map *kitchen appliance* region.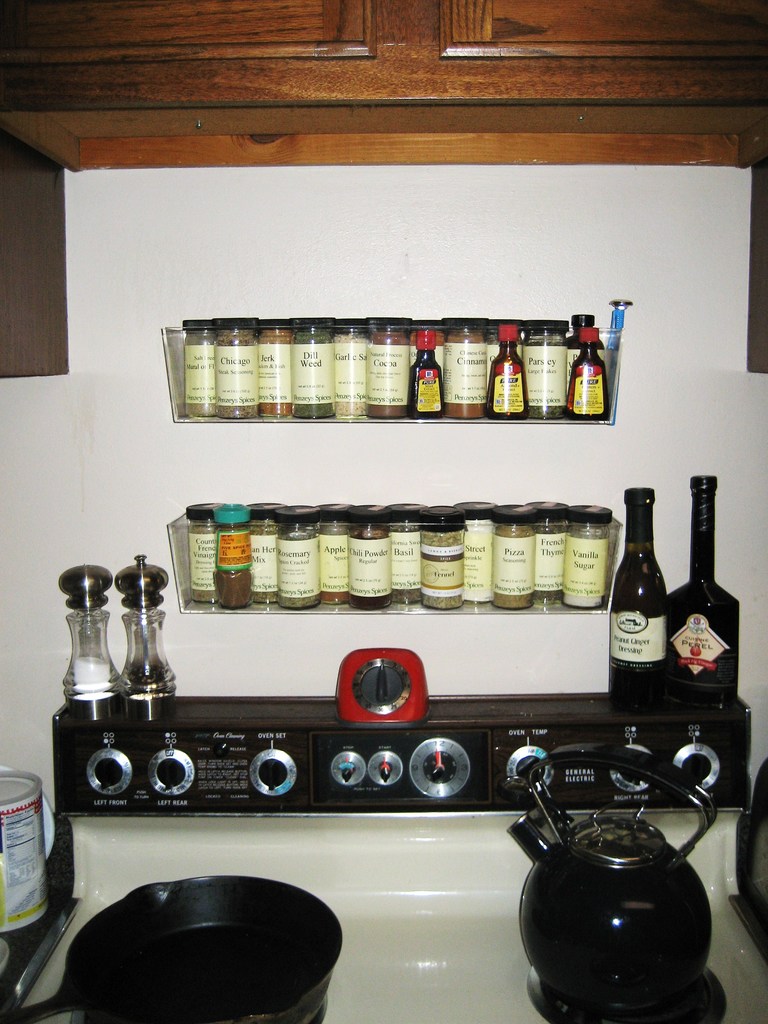
Mapped to [183, 505, 209, 603].
